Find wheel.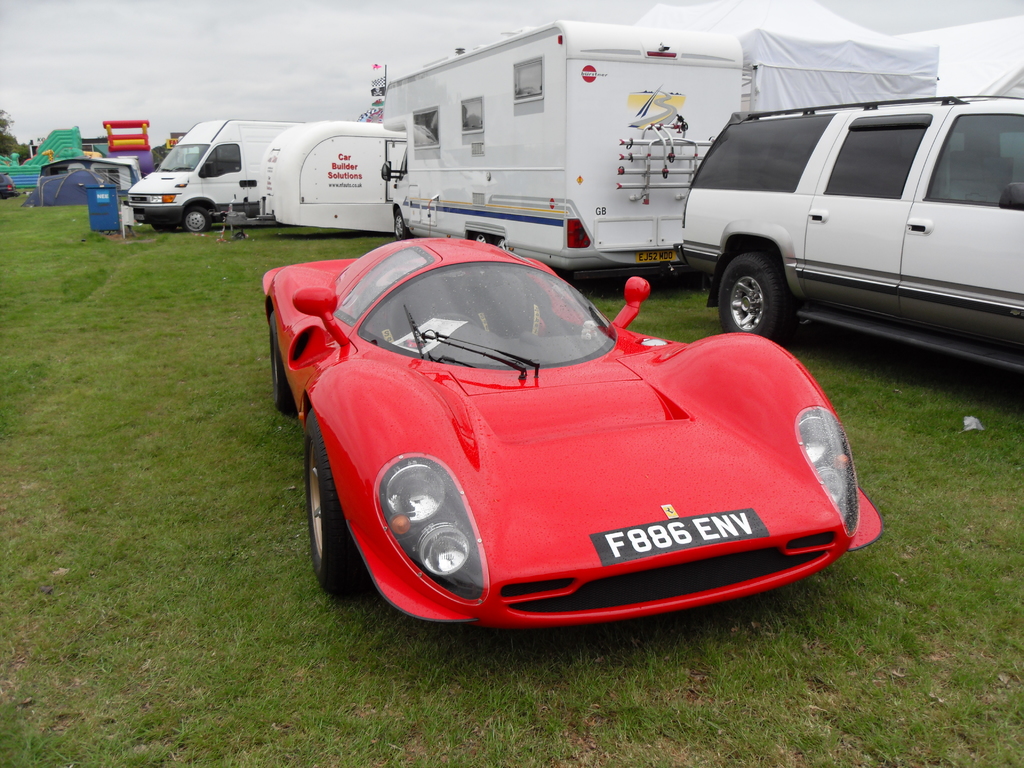
<region>470, 233, 492, 248</region>.
